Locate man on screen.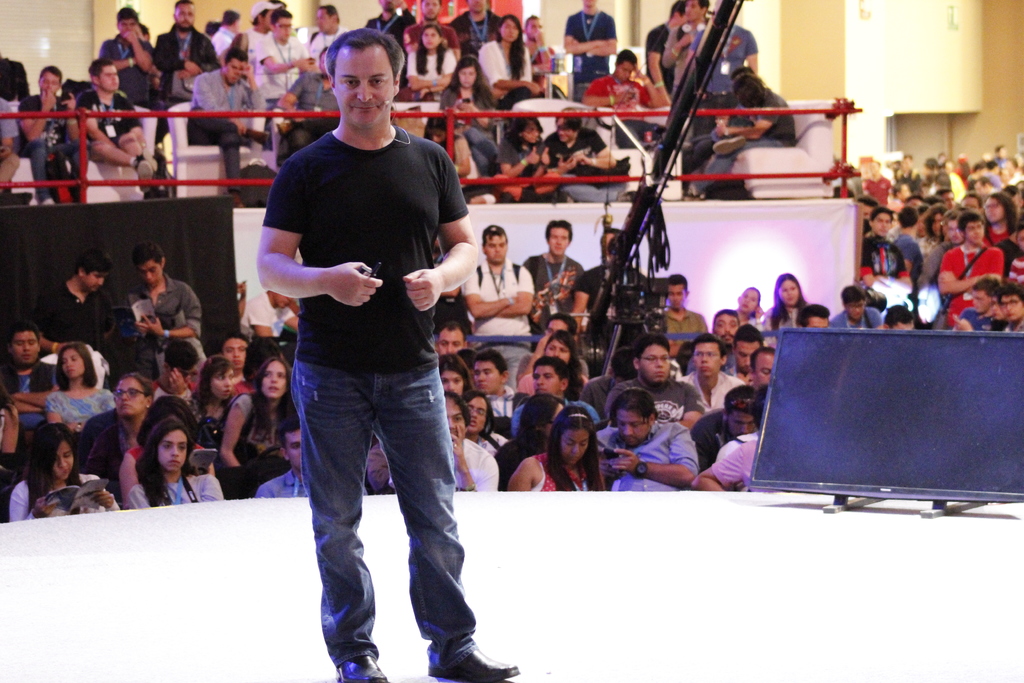
On screen at <region>0, 325, 61, 431</region>.
